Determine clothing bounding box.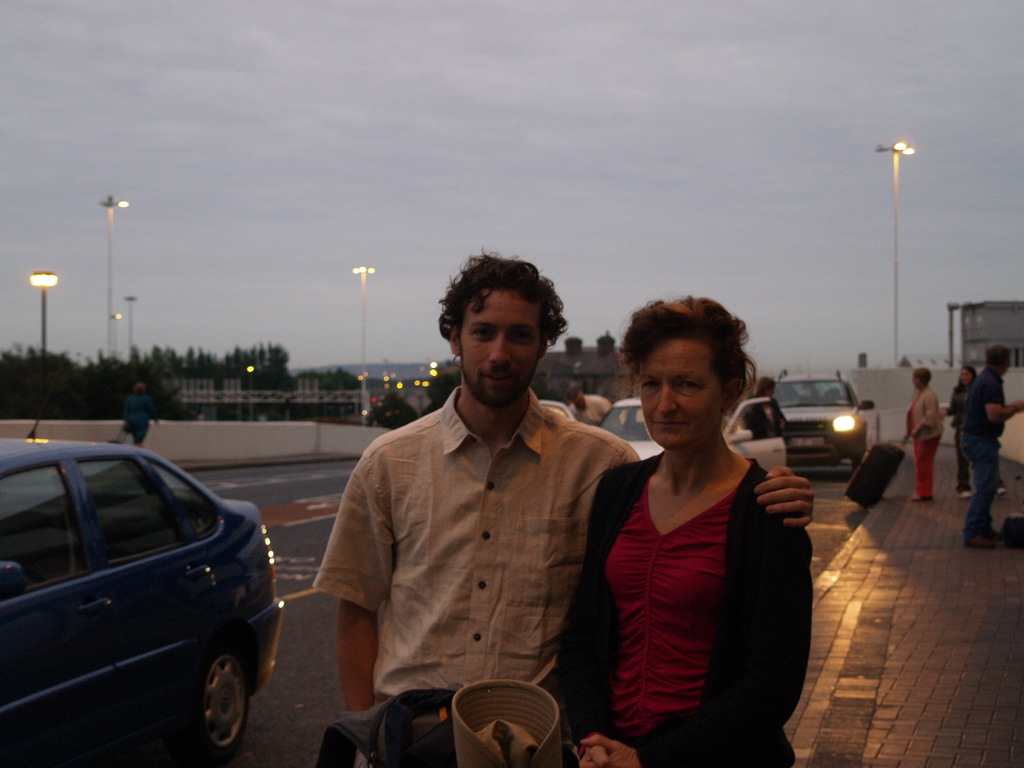
Determined: x1=123 y1=392 x2=157 y2=442.
